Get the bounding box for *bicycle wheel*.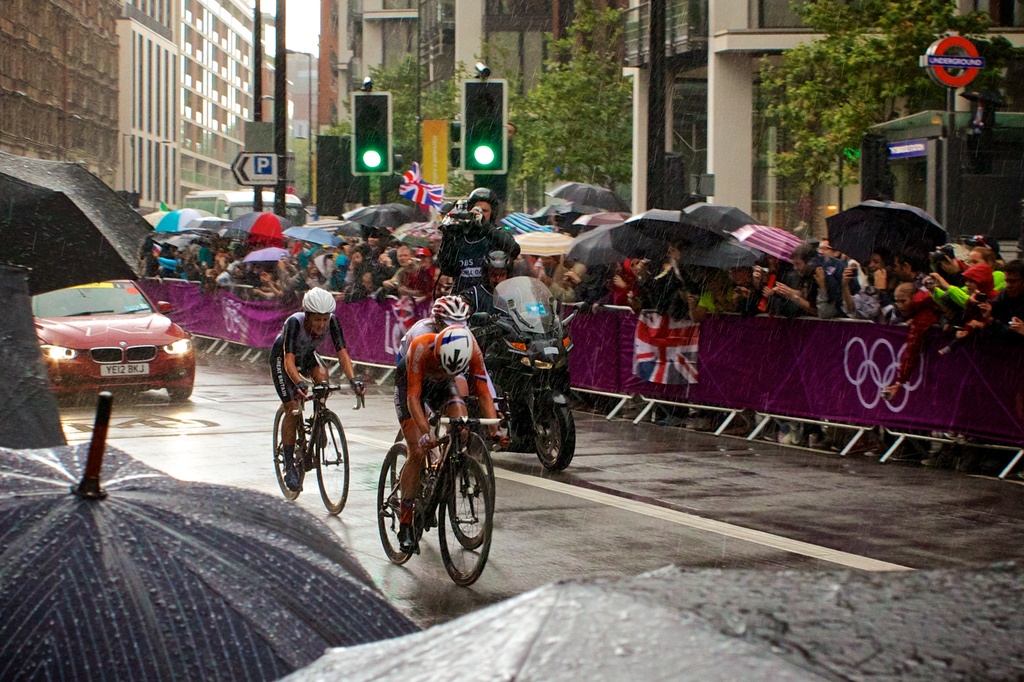
Rect(387, 434, 418, 522).
